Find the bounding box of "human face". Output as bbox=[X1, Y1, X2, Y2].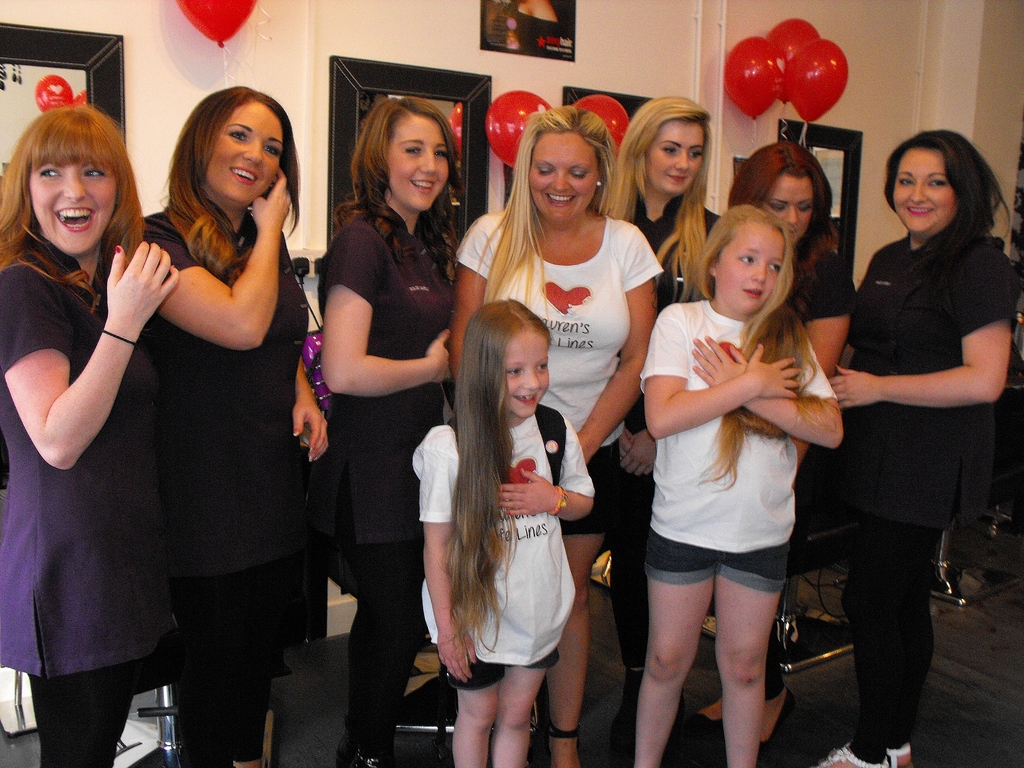
bbox=[532, 124, 598, 221].
